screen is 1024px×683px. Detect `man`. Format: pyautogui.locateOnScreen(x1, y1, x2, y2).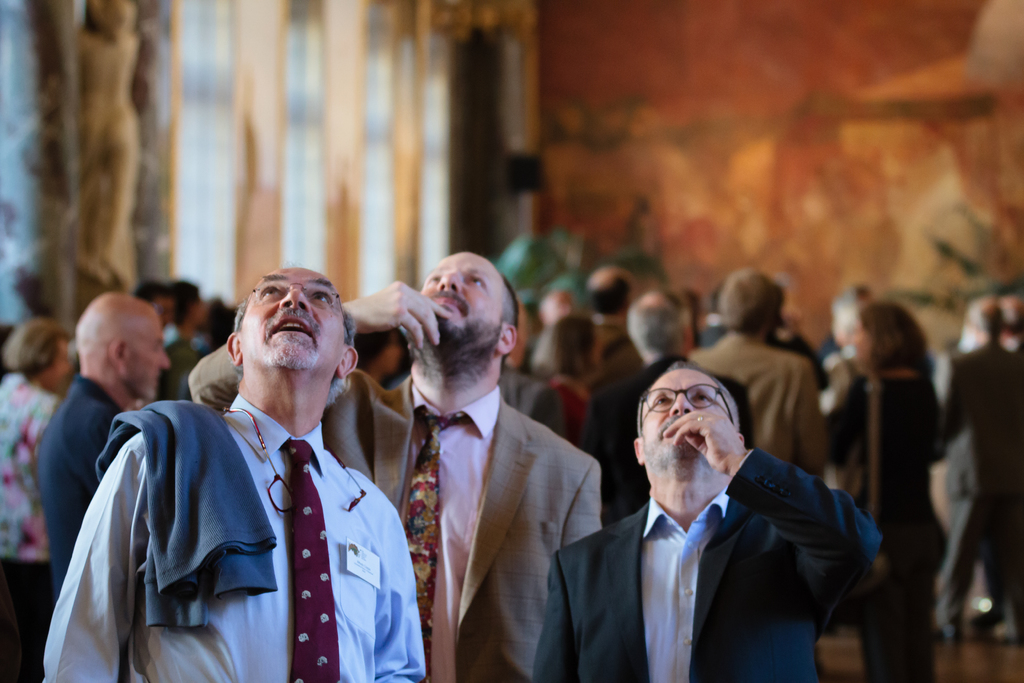
pyautogui.locateOnScreen(25, 258, 433, 682).
